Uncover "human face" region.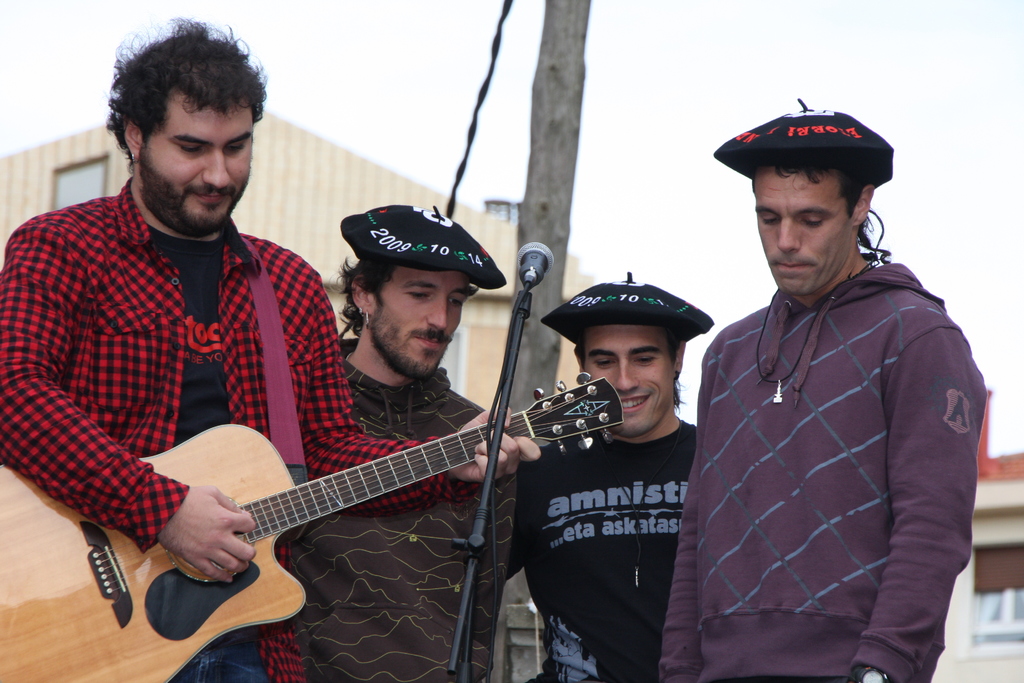
Uncovered: [x1=575, y1=319, x2=676, y2=434].
